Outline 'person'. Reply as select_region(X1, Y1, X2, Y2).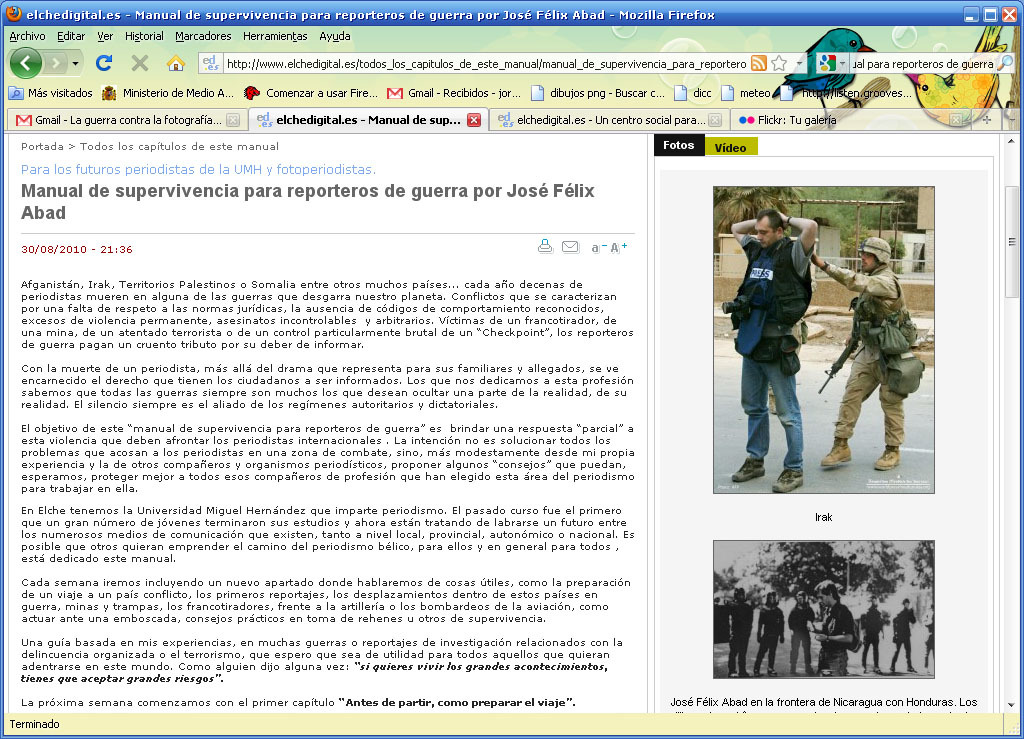
select_region(807, 232, 911, 466).
